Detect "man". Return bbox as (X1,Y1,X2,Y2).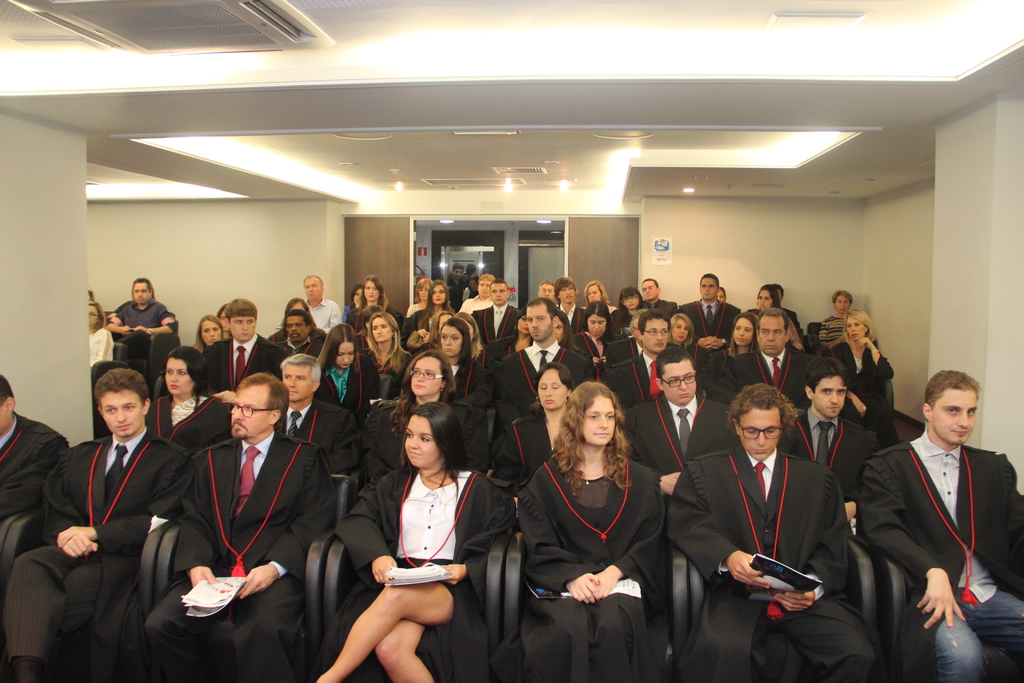
(279,304,324,357).
